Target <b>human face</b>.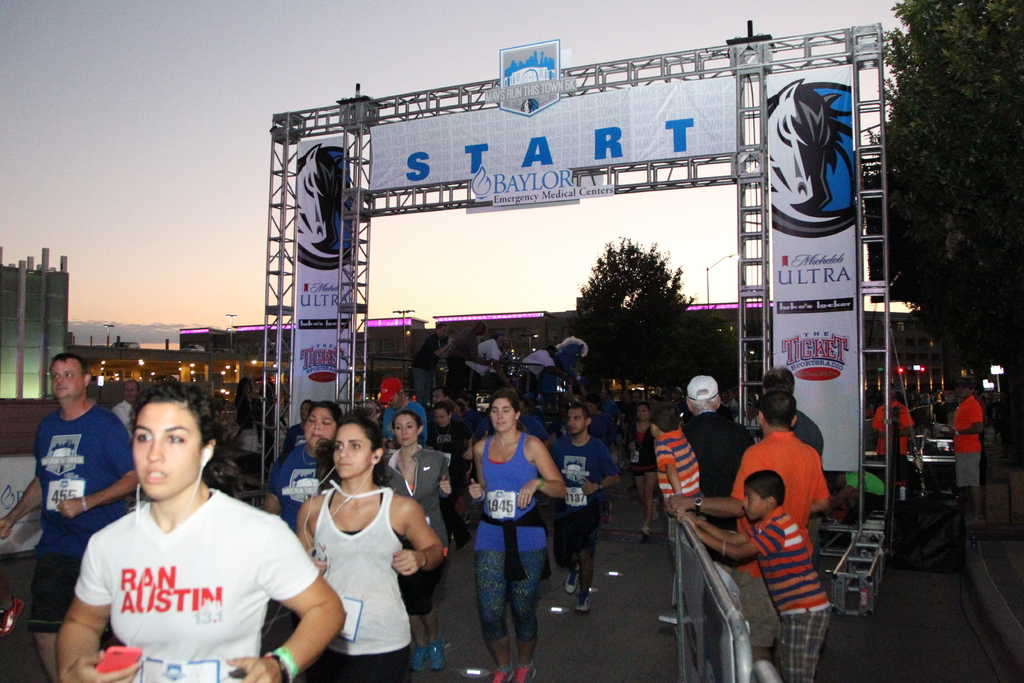
Target region: region(745, 490, 765, 525).
